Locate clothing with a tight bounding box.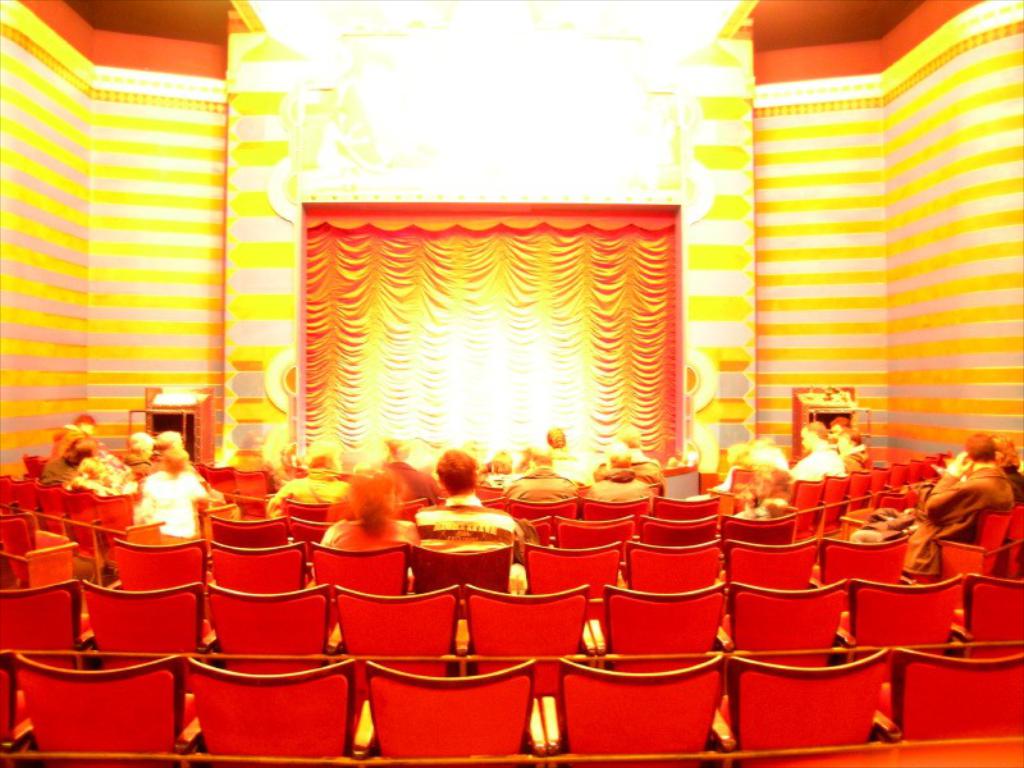
left=370, top=460, right=443, bottom=506.
